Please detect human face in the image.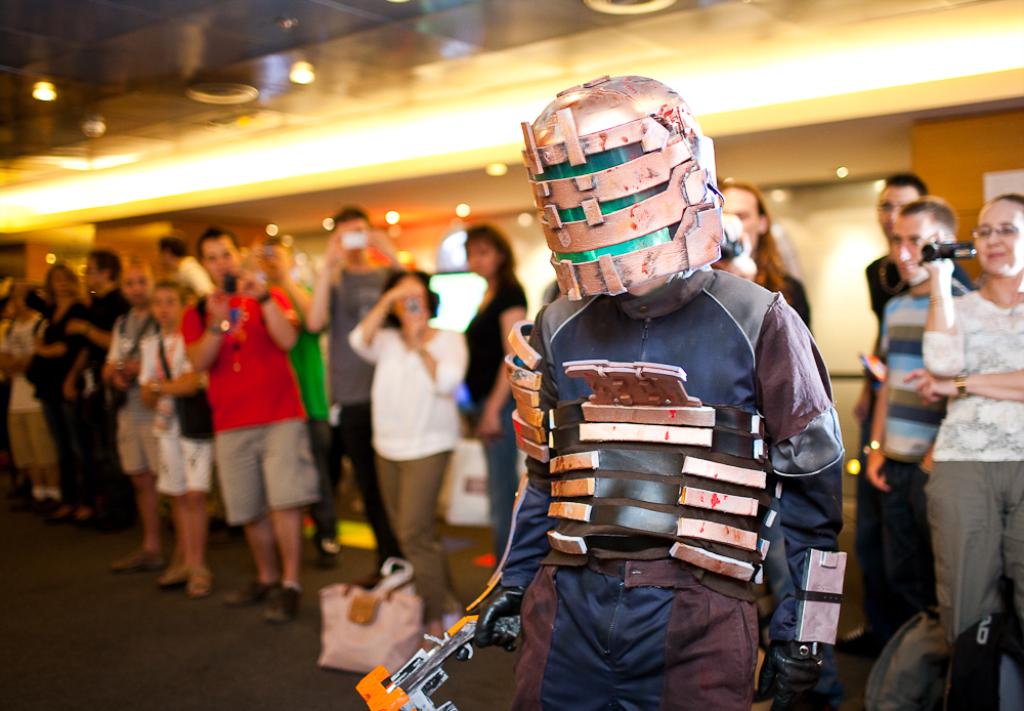
bbox(202, 233, 241, 285).
